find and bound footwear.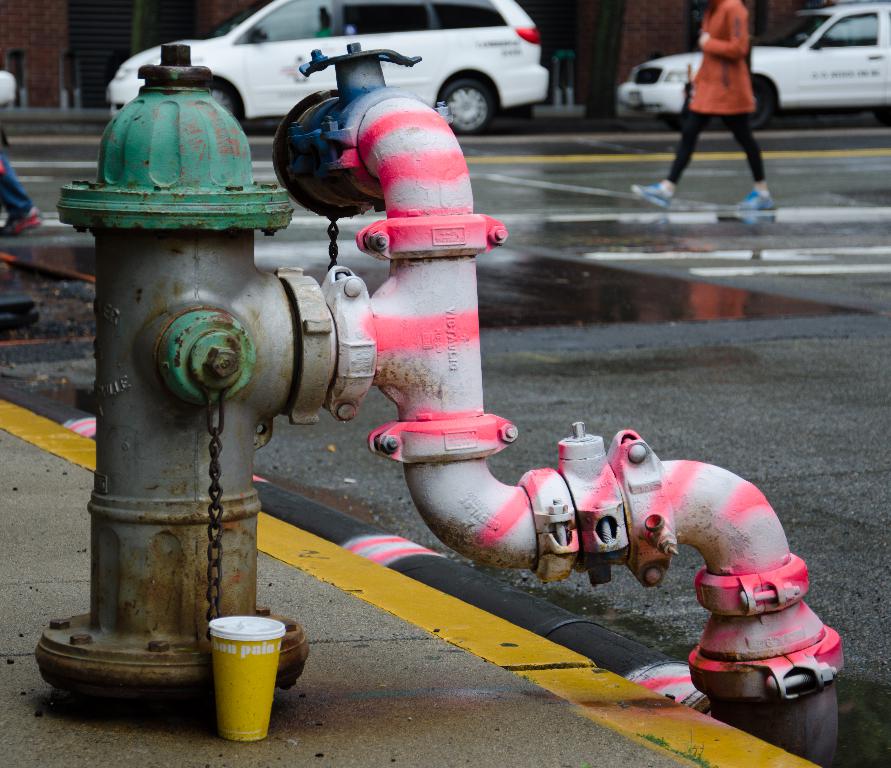
Bound: box(0, 214, 25, 239).
